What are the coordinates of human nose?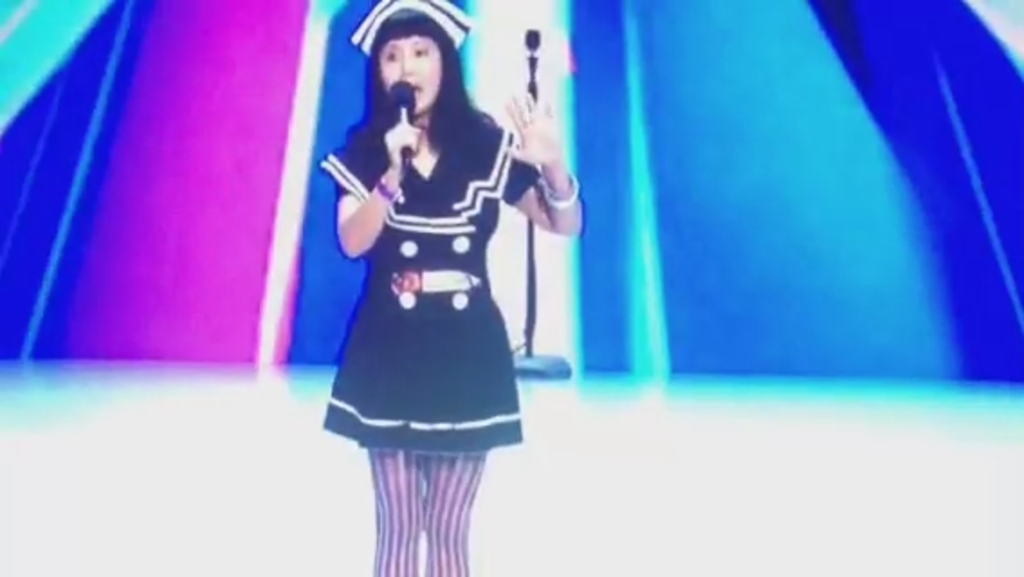
box(397, 52, 415, 79).
